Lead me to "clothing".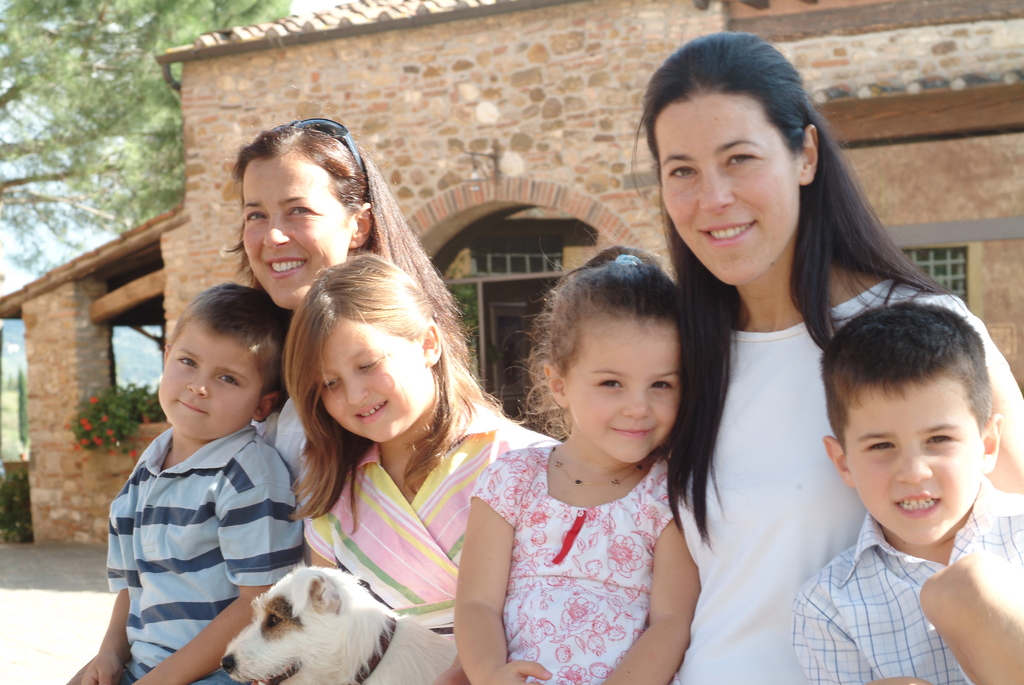
Lead to 656 262 1023 684.
